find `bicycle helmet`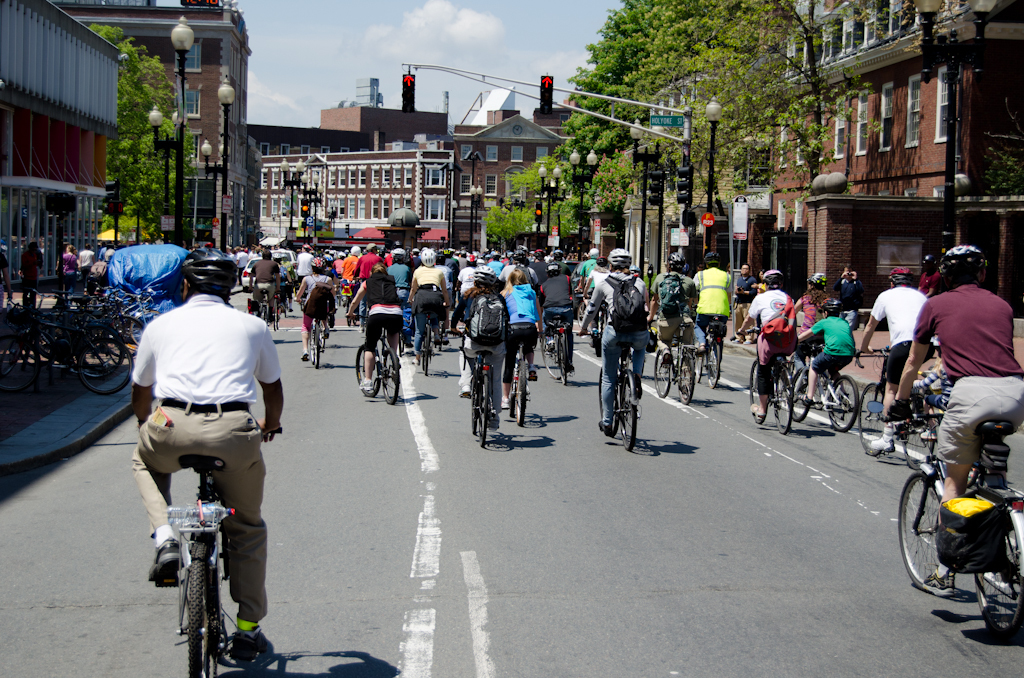
BBox(671, 252, 683, 267)
